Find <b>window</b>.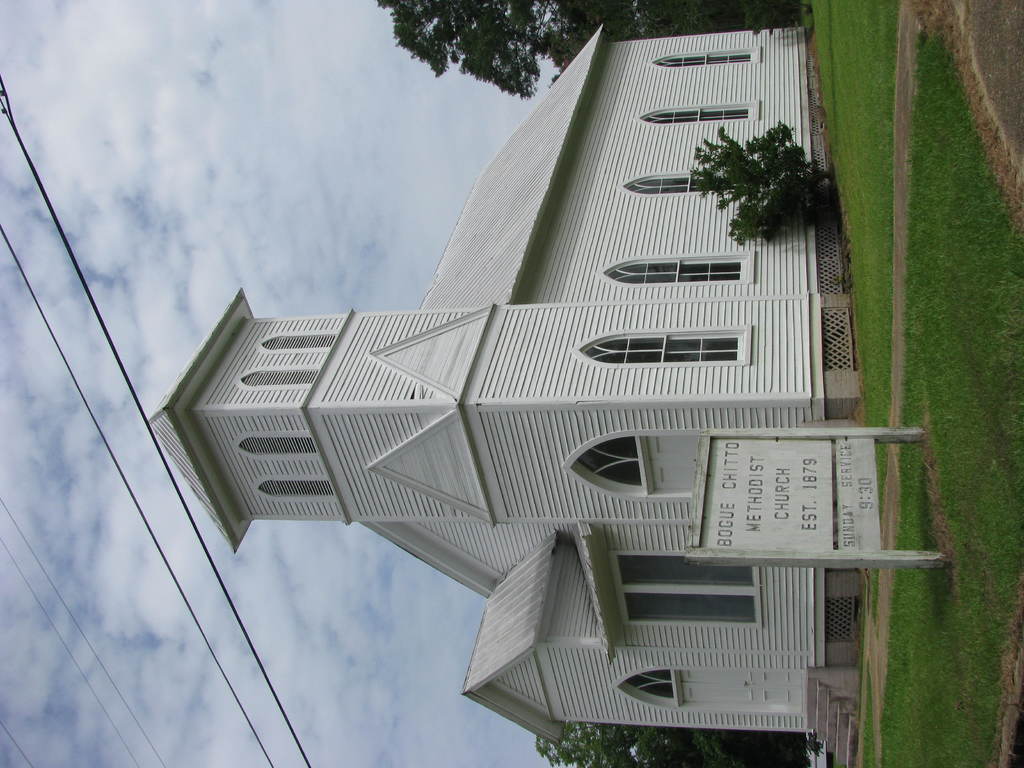
bbox(568, 433, 665, 499).
